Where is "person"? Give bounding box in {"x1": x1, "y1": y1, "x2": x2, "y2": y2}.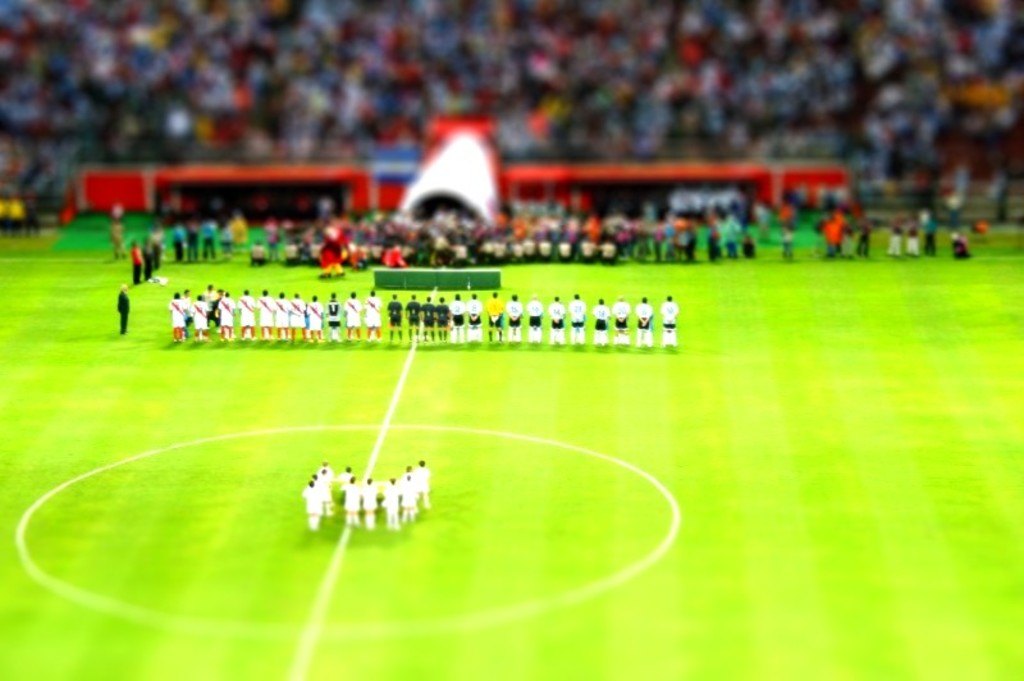
{"x1": 236, "y1": 285, "x2": 255, "y2": 343}.
